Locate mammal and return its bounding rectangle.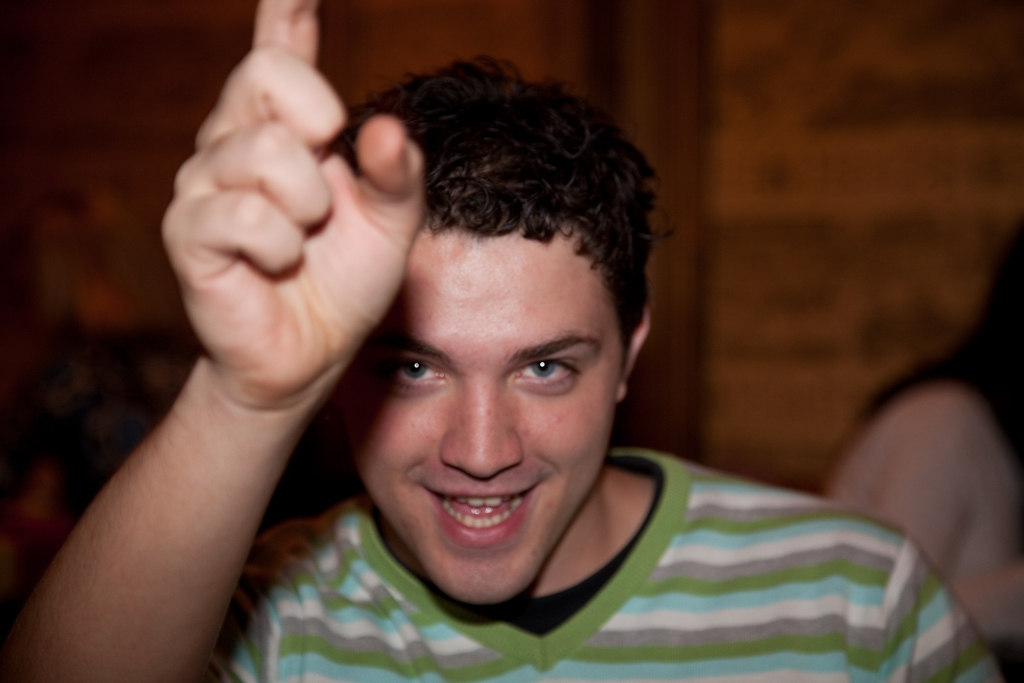
bbox=(0, 0, 1004, 682).
